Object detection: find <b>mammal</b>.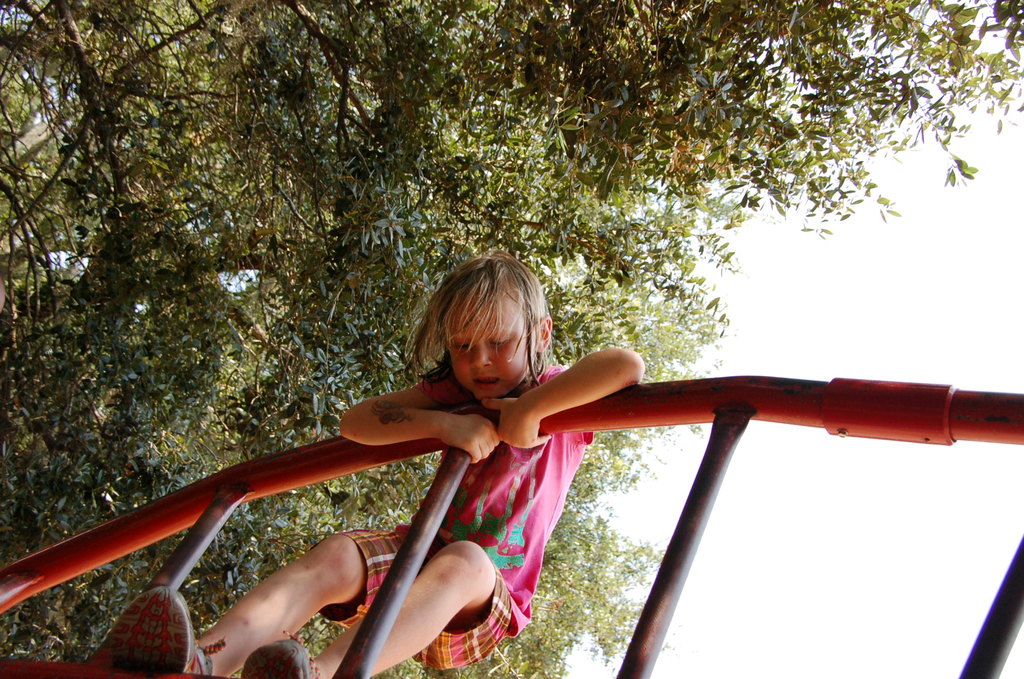
107/243/646/678.
